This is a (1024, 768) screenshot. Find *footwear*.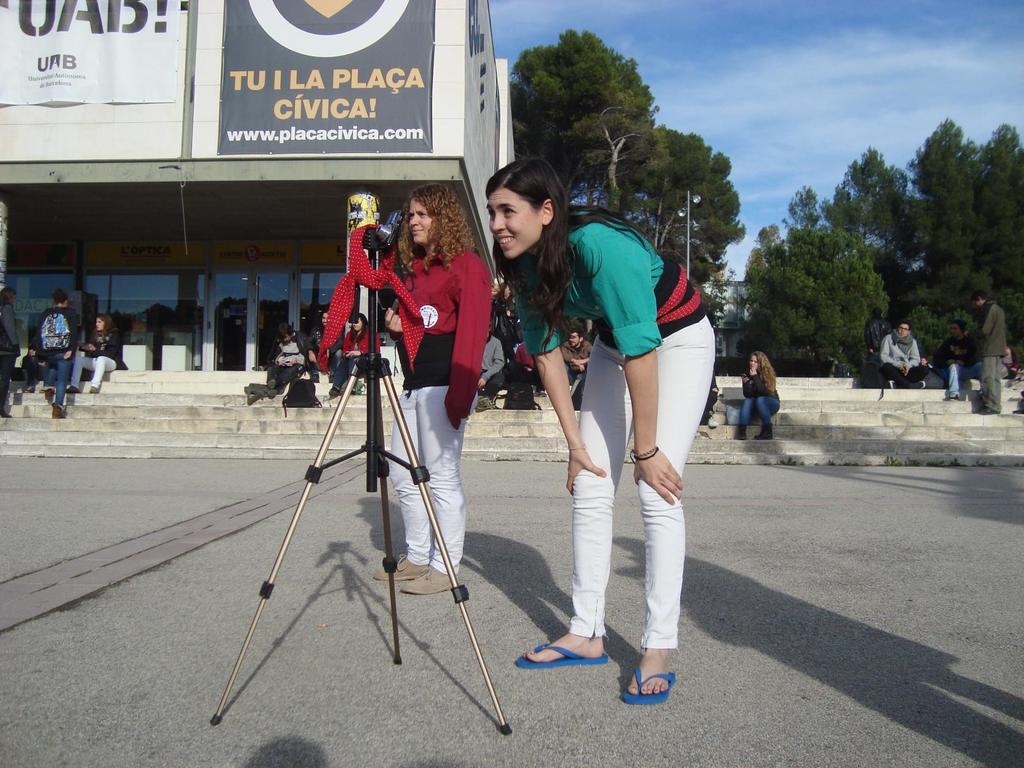
Bounding box: 979/405/997/416.
